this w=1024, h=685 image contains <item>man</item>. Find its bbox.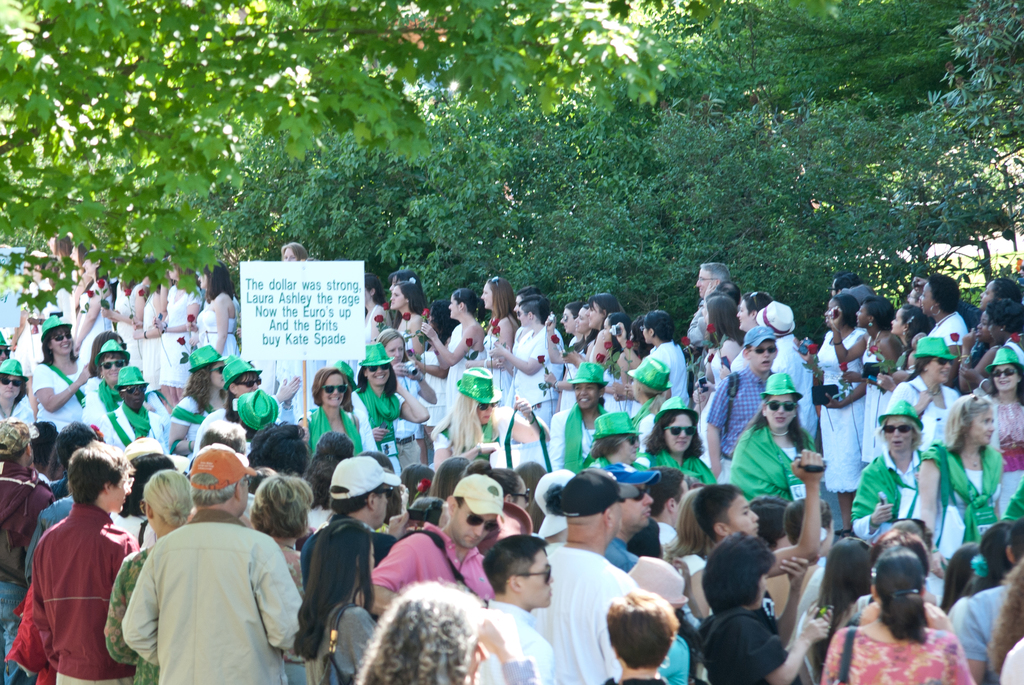
x1=684, y1=261, x2=731, y2=343.
